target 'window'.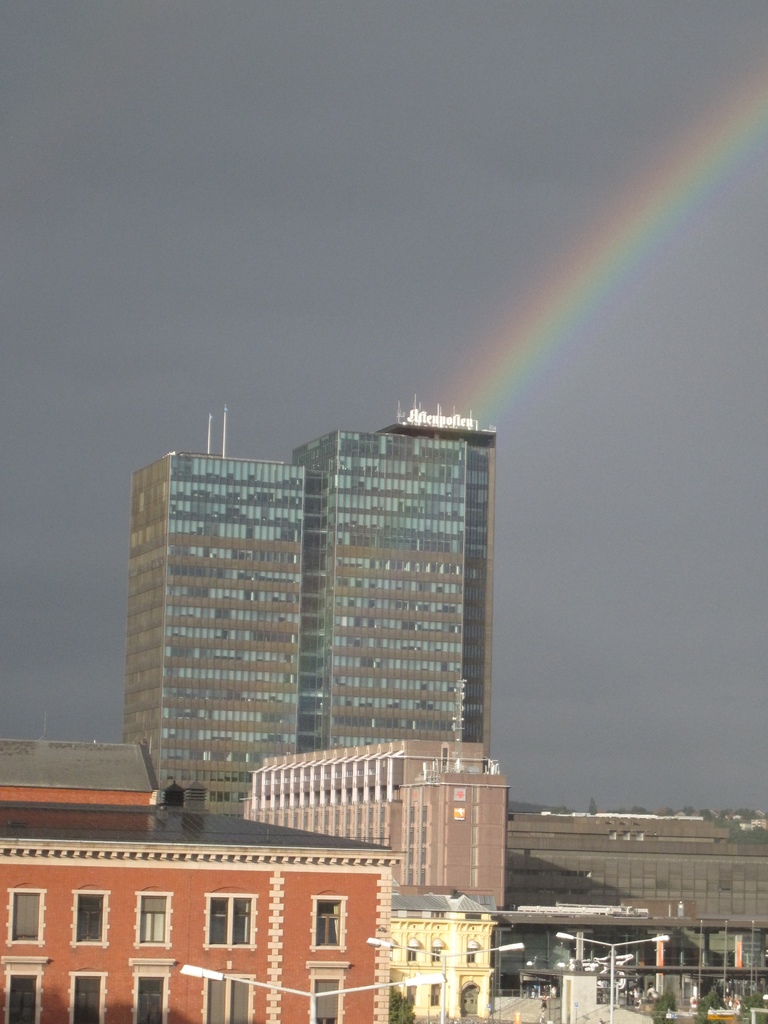
Target region: crop(200, 889, 254, 954).
